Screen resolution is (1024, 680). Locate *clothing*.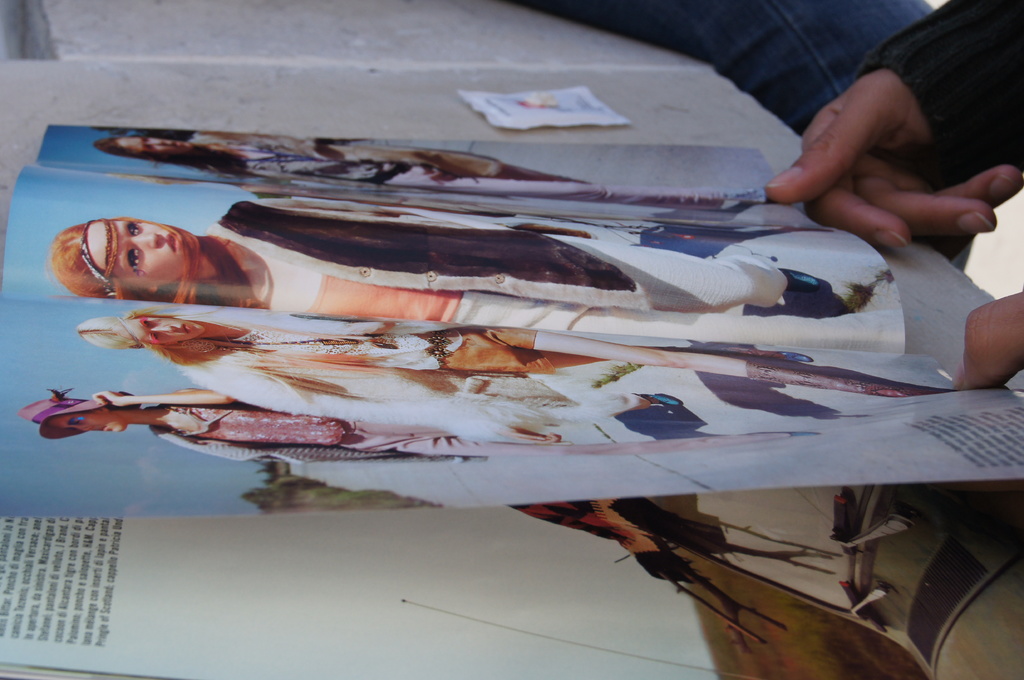
(x1=200, y1=194, x2=805, y2=349).
